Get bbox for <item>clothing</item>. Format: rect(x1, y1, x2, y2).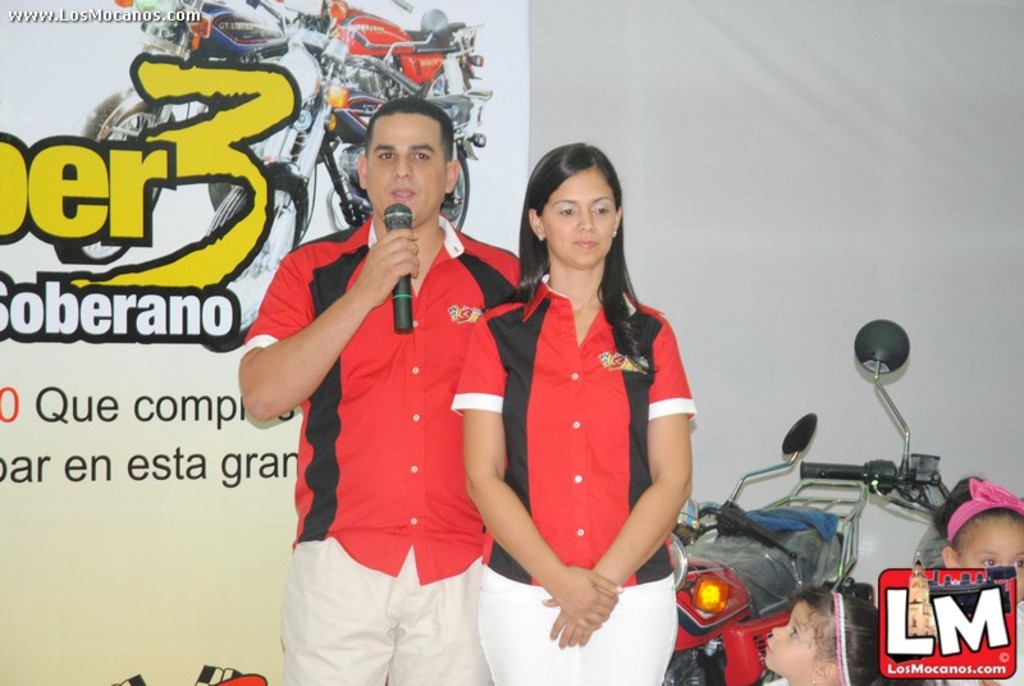
rect(449, 264, 701, 685).
